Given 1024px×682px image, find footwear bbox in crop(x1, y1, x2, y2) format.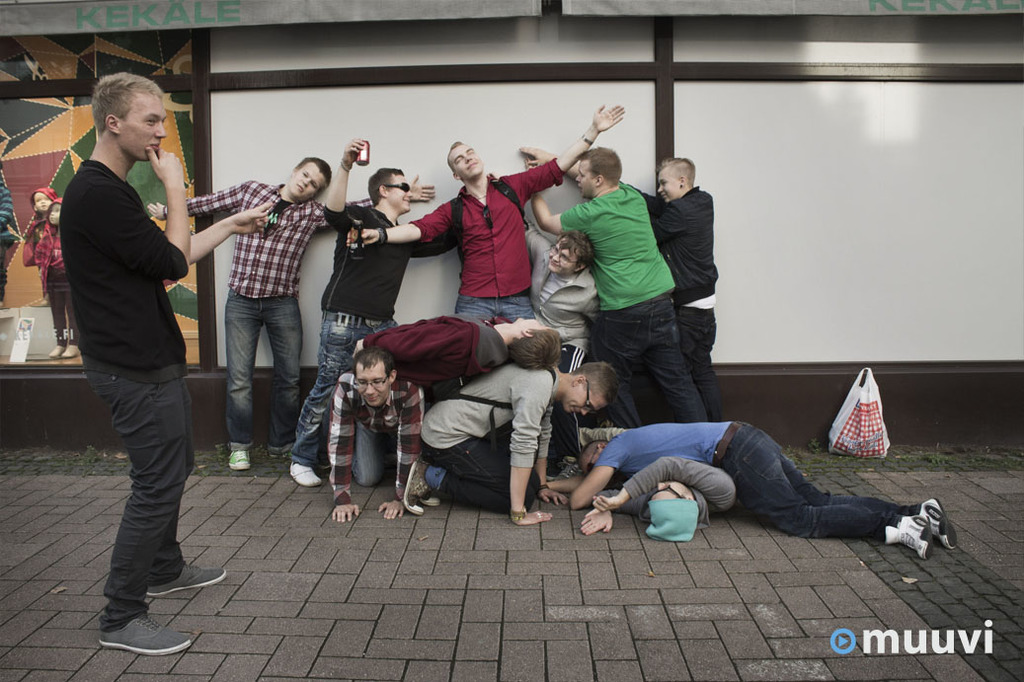
crop(553, 460, 581, 488).
